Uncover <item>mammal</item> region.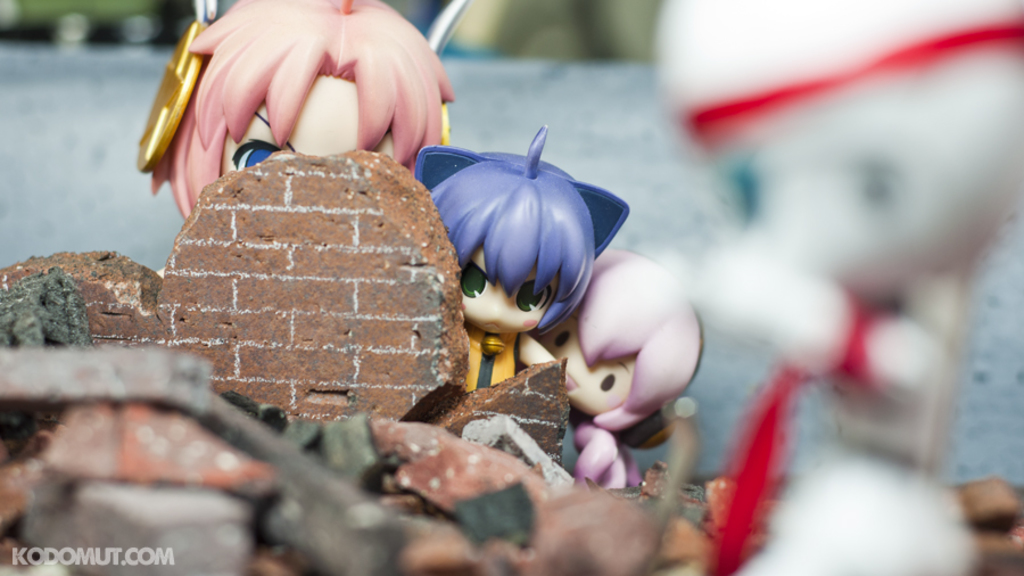
Uncovered: (x1=513, y1=196, x2=715, y2=477).
